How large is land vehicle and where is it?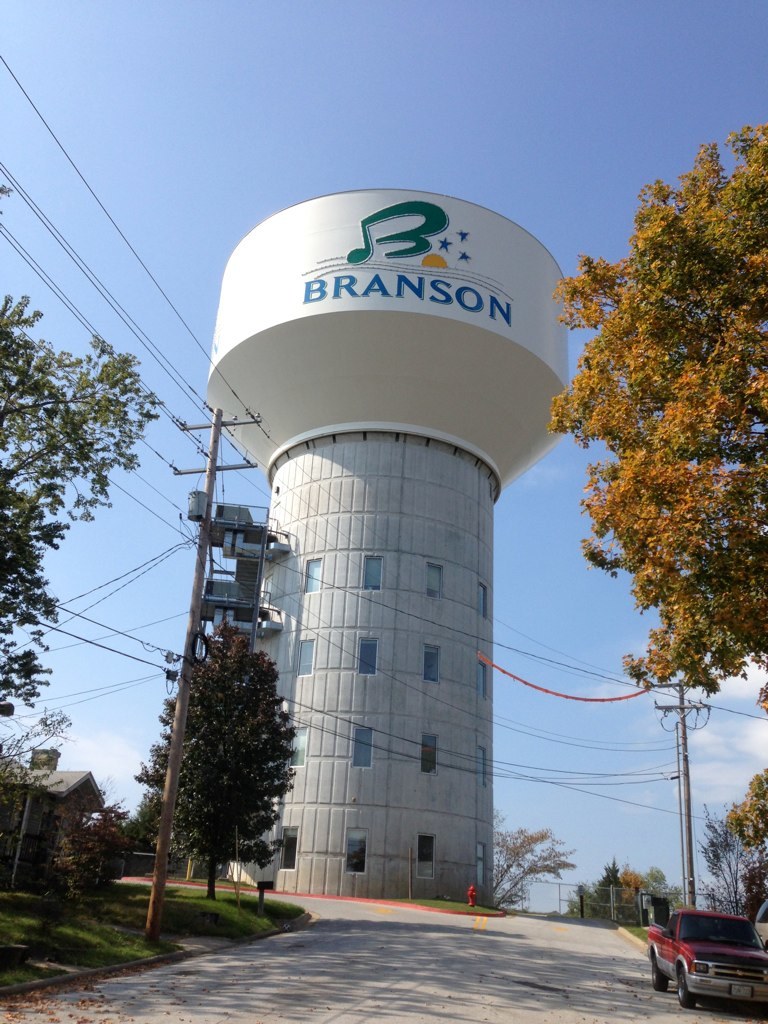
Bounding box: [left=640, top=903, right=761, bottom=1003].
